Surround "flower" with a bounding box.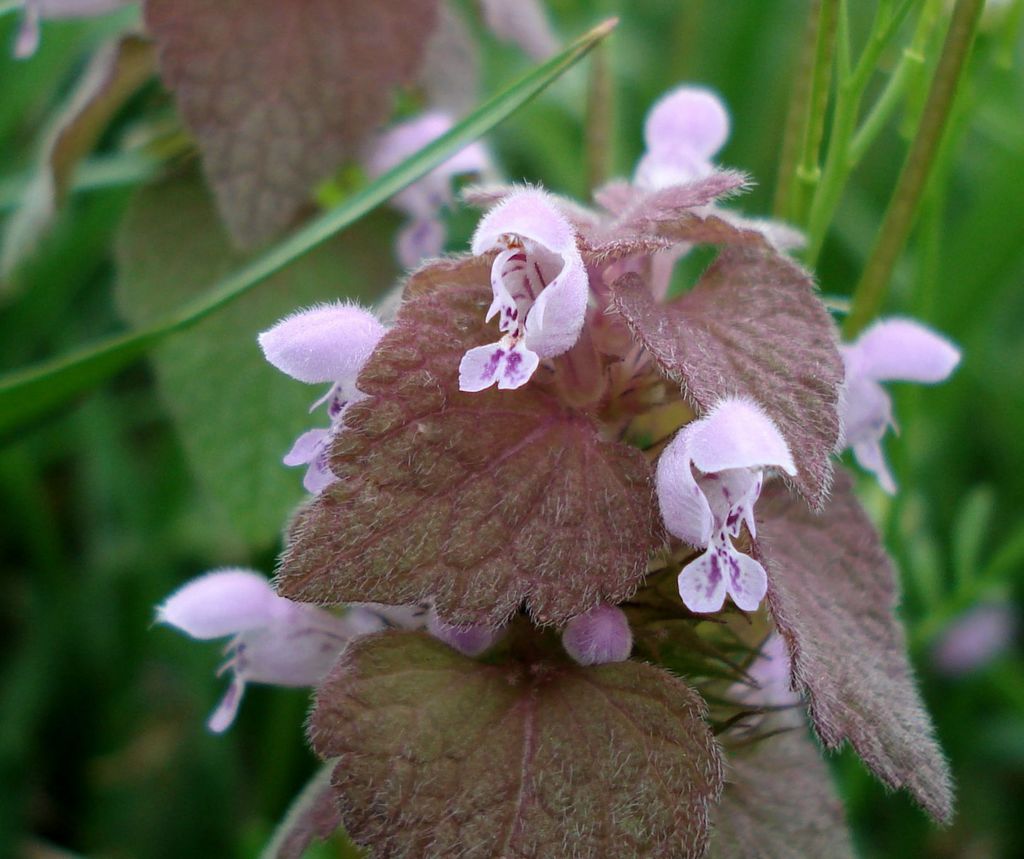
bbox=(833, 316, 957, 494).
